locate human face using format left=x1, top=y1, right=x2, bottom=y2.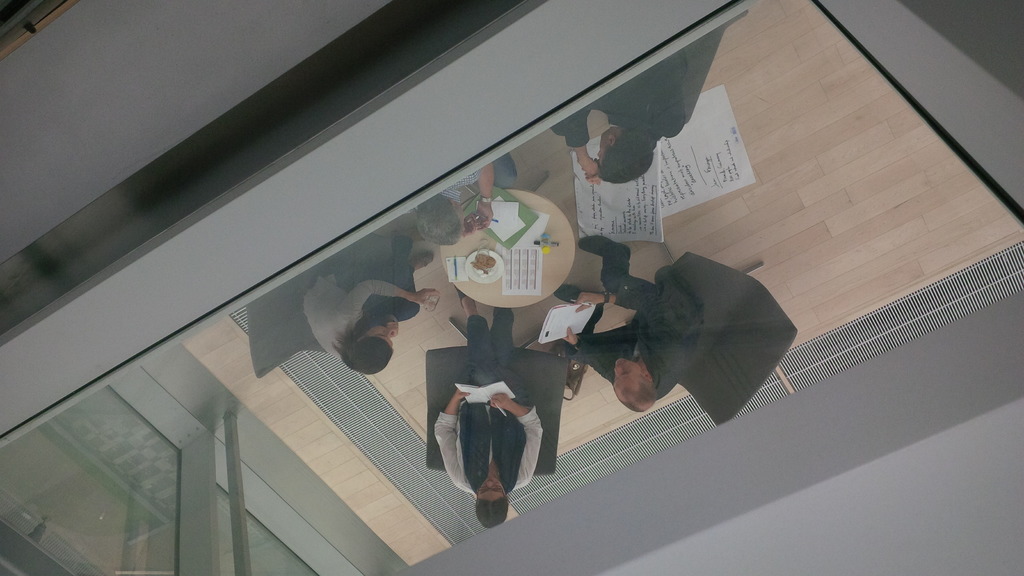
left=598, top=131, right=620, bottom=162.
